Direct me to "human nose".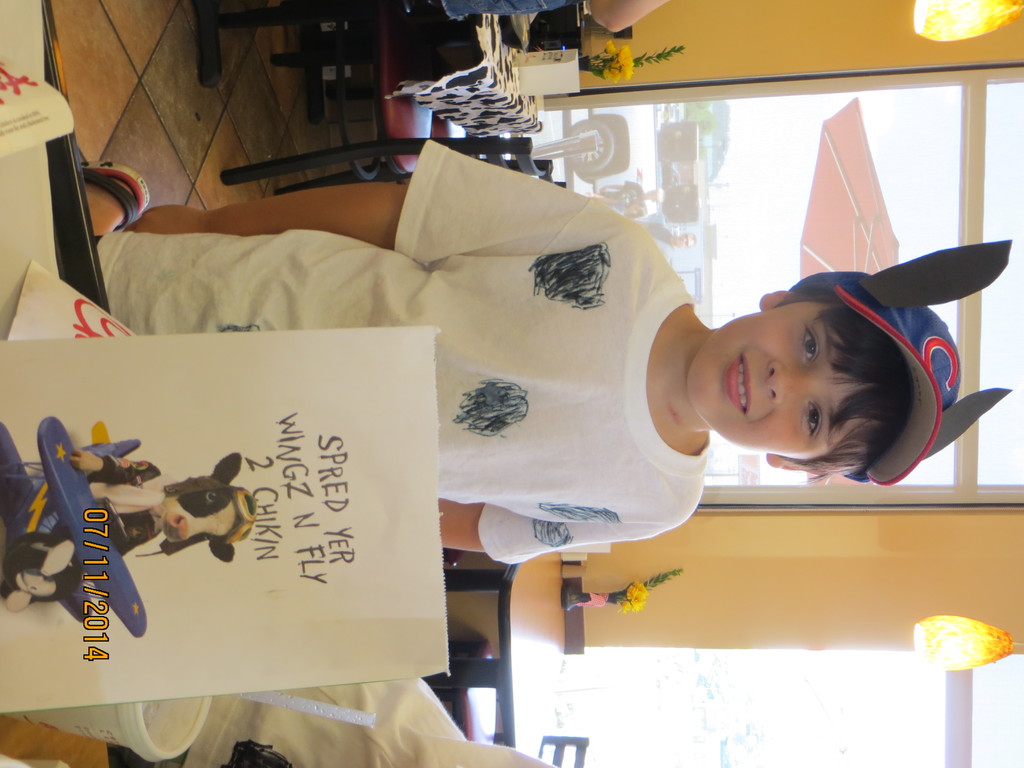
Direction: 767 361 812 403.
